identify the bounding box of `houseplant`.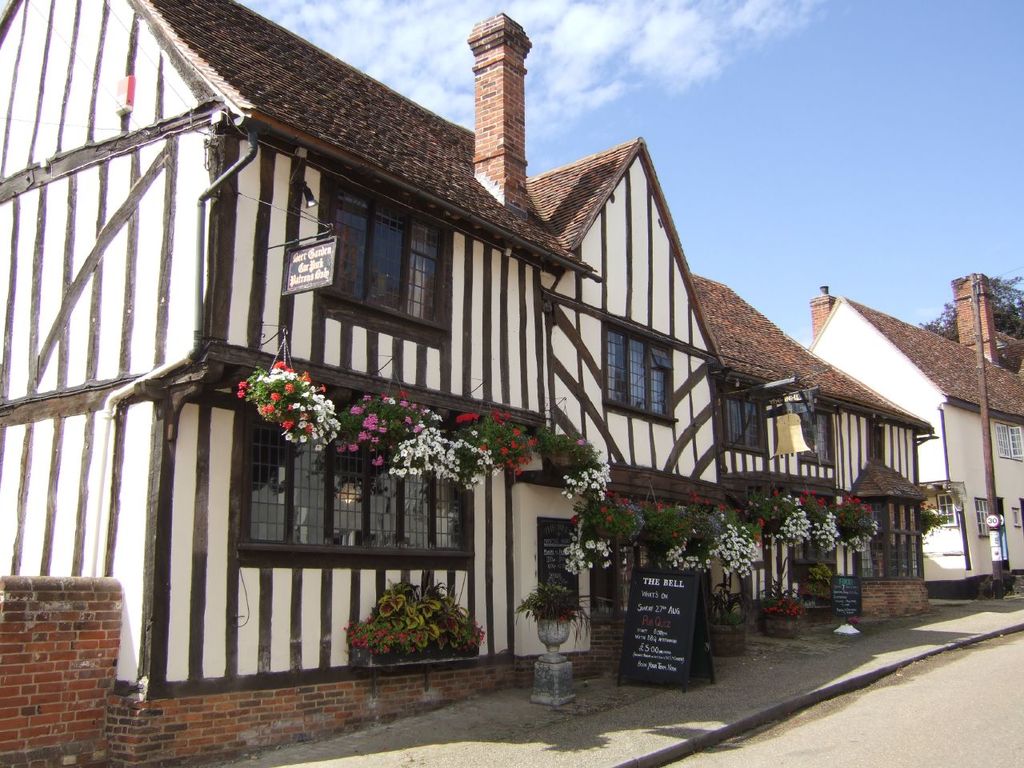
l=747, t=488, r=811, b=554.
